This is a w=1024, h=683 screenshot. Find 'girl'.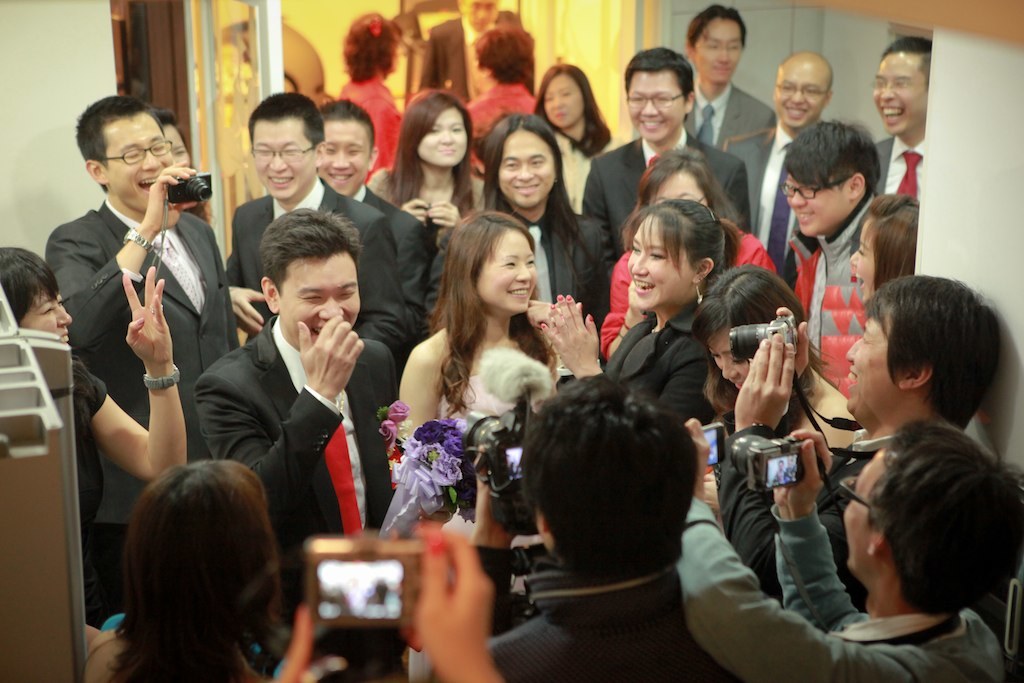
Bounding box: x1=369 y1=85 x2=494 y2=265.
